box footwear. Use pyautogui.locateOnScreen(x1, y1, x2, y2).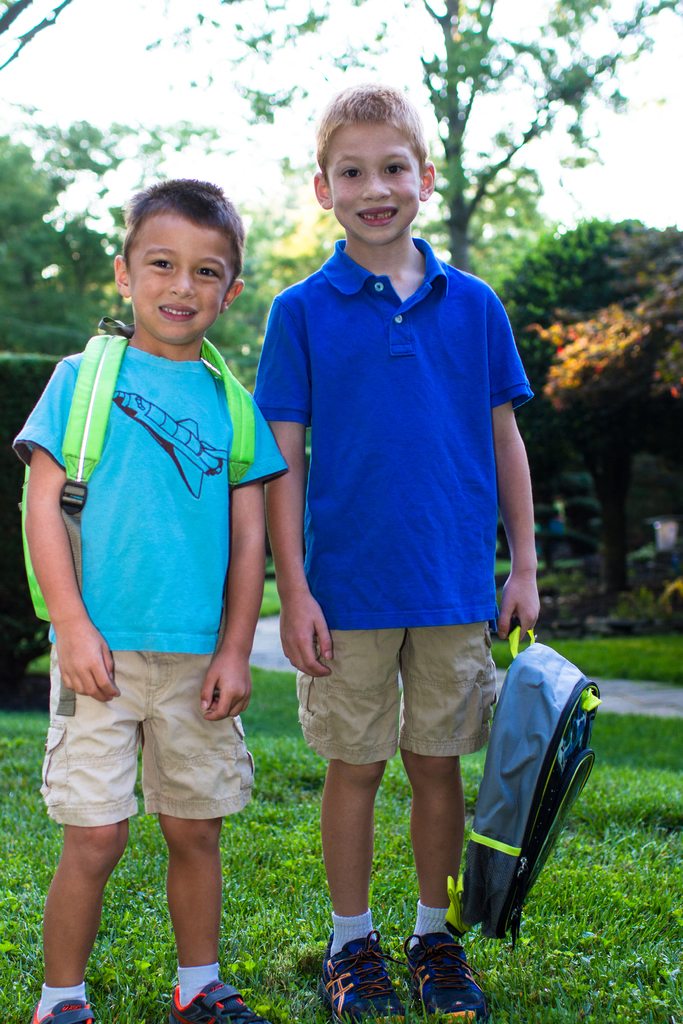
pyautogui.locateOnScreen(36, 996, 94, 1023).
